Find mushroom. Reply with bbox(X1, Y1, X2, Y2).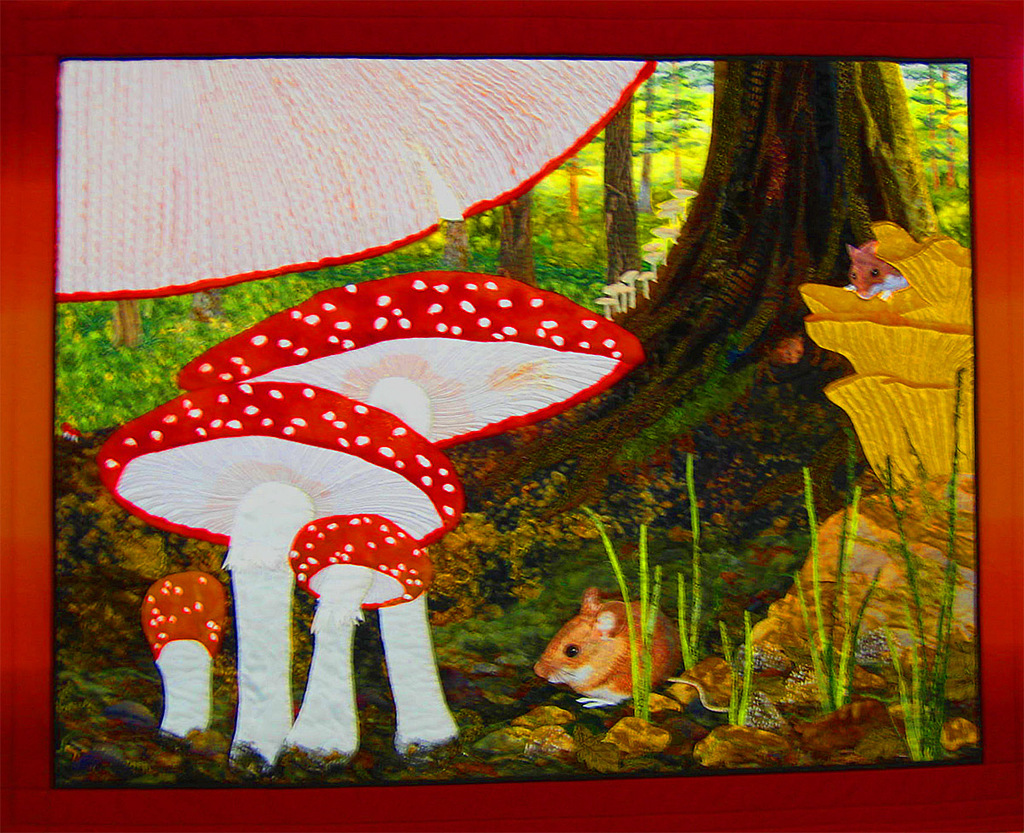
bbox(288, 516, 430, 752).
